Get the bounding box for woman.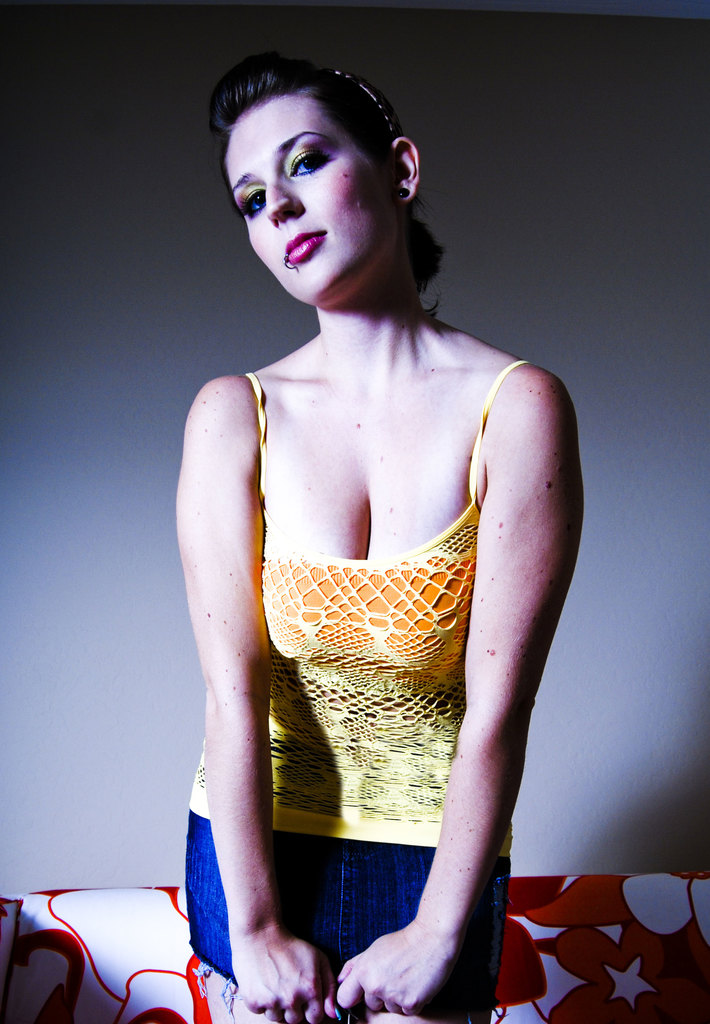
l=151, t=31, r=601, b=1007.
